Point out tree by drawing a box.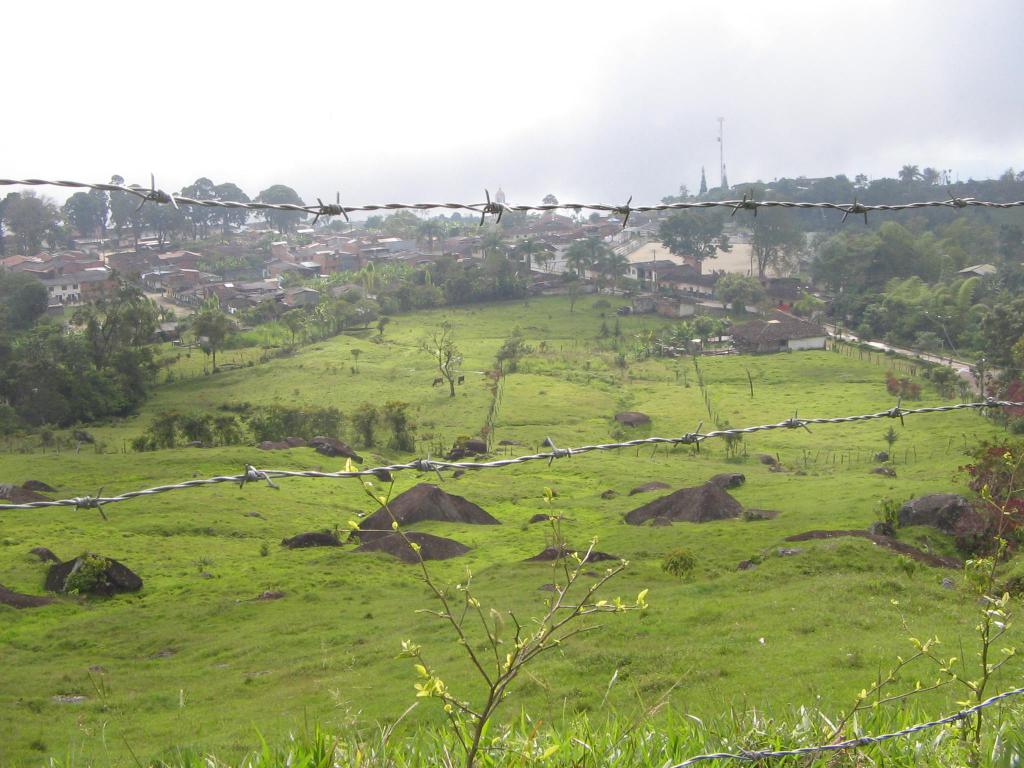
<region>592, 246, 629, 289</region>.
